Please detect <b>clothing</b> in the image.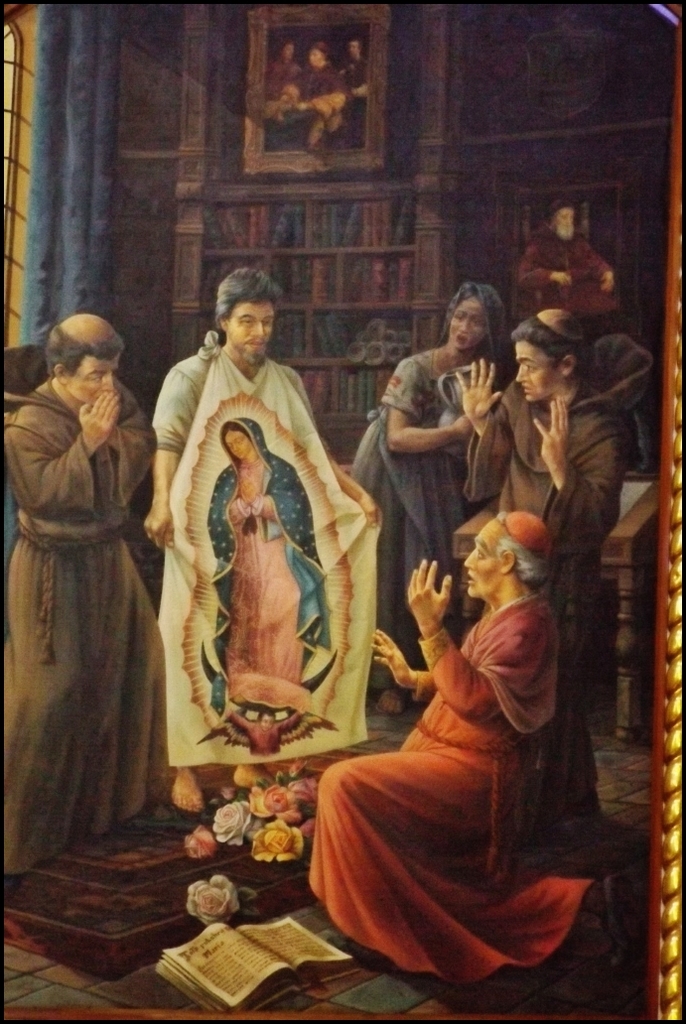
Rect(266, 58, 298, 107).
